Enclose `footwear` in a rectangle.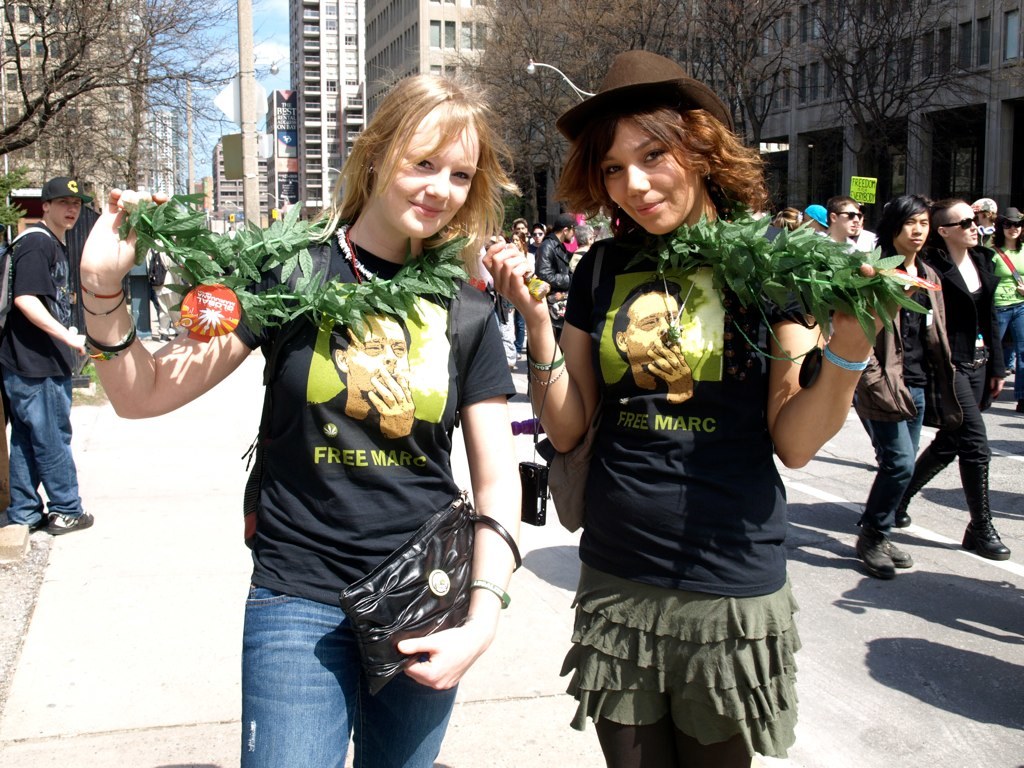
[889, 544, 913, 563].
